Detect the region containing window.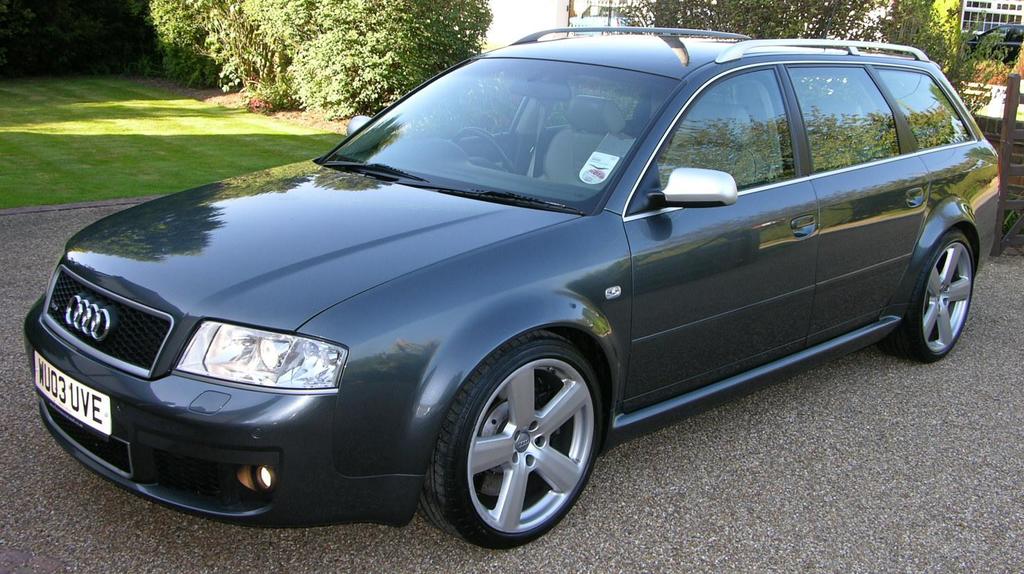
box=[789, 62, 899, 174].
